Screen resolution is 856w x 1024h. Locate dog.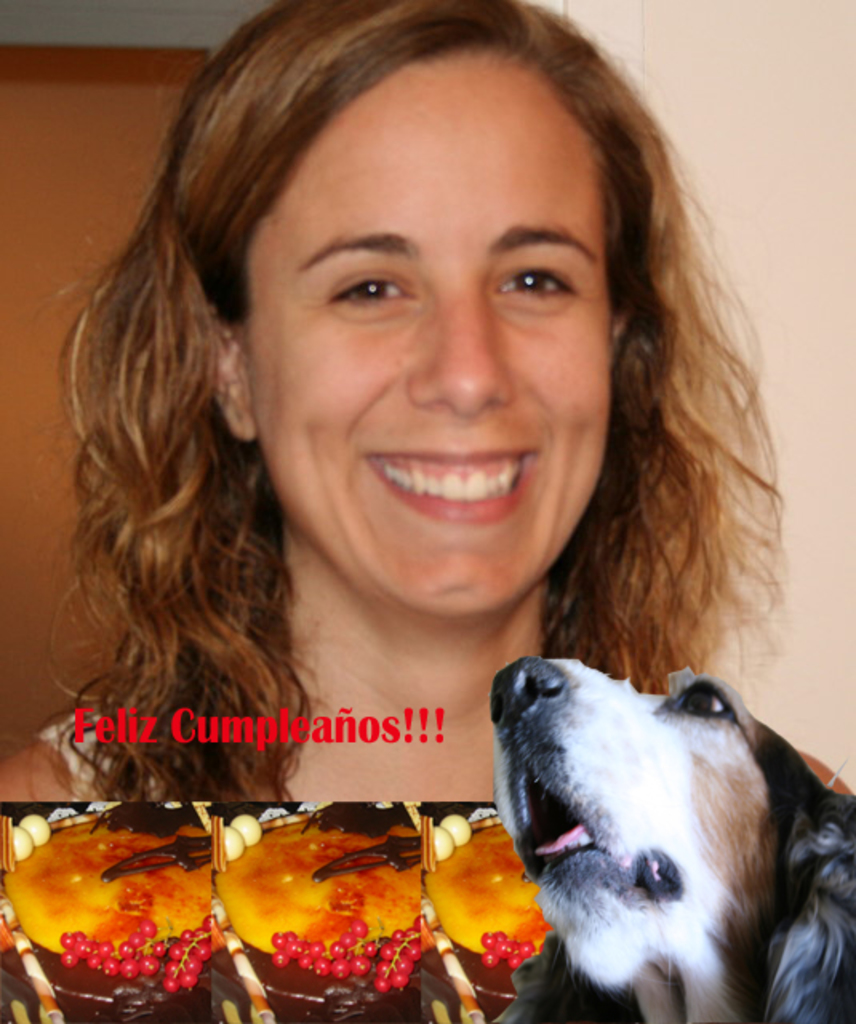
select_region(490, 653, 854, 1022).
